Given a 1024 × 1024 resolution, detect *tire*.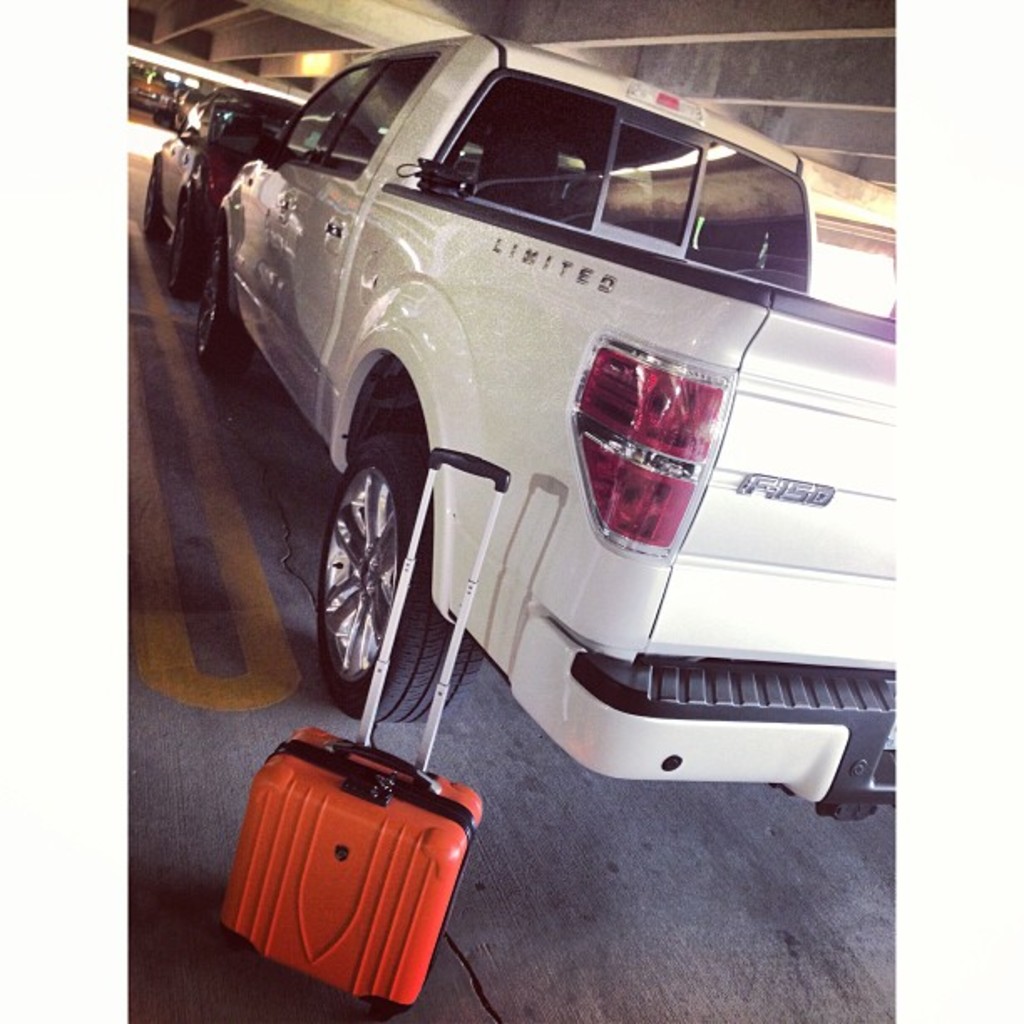
select_region(147, 110, 167, 125).
